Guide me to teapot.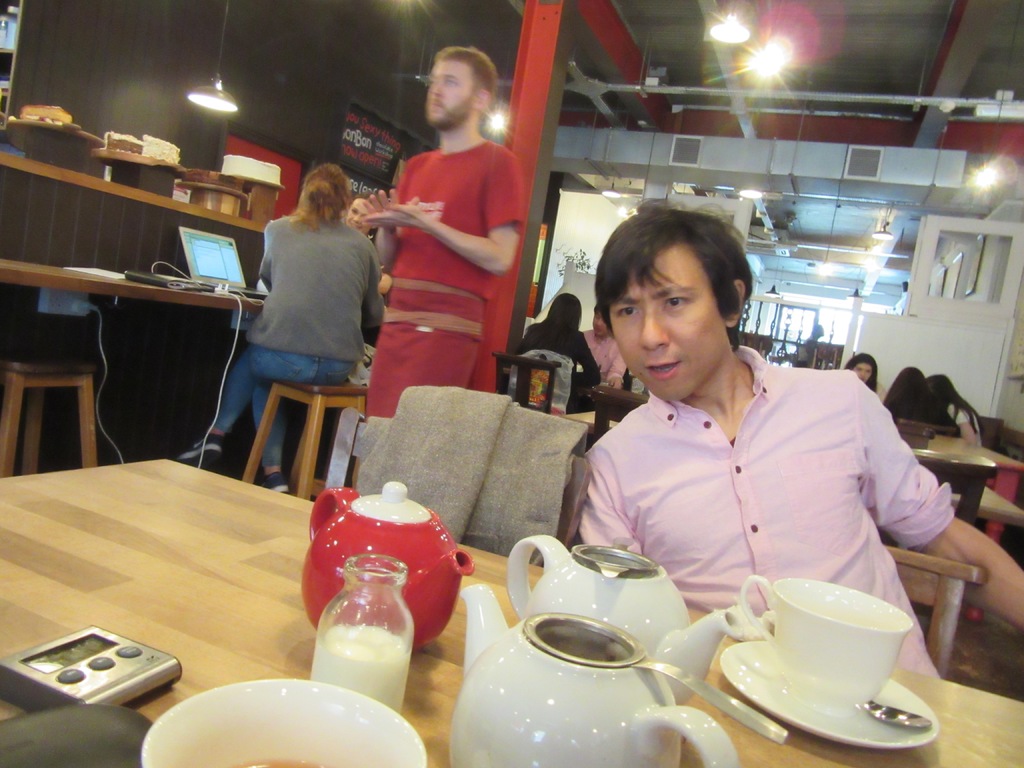
Guidance: rect(506, 531, 741, 703).
